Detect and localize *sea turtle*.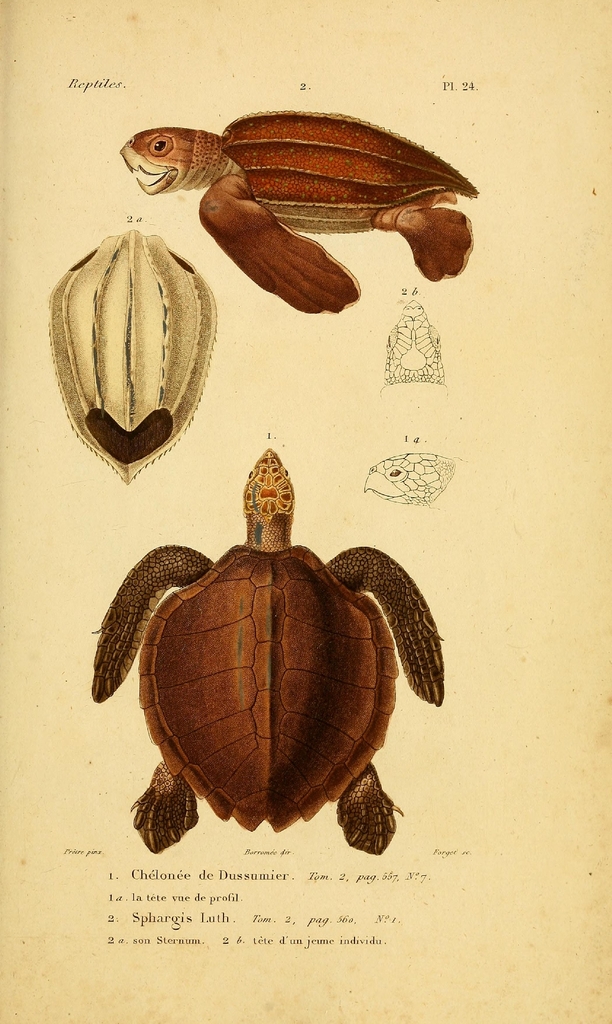
Localized at 90/442/447/854.
